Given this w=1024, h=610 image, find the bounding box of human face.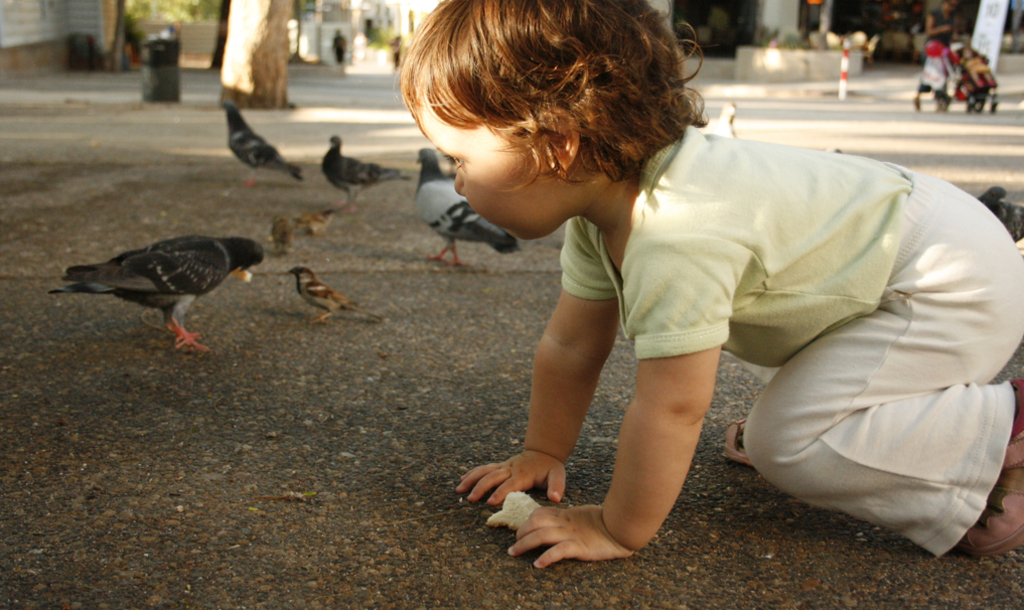
x1=407, y1=103, x2=552, y2=243.
